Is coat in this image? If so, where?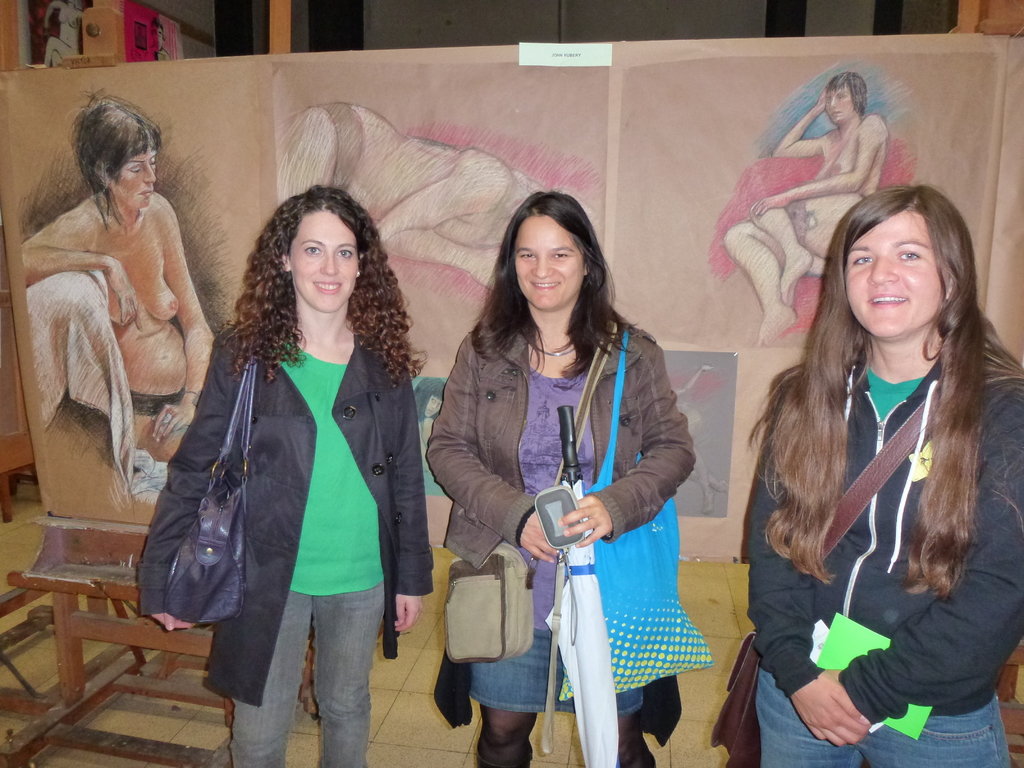
Yes, at 415/297/702/573.
